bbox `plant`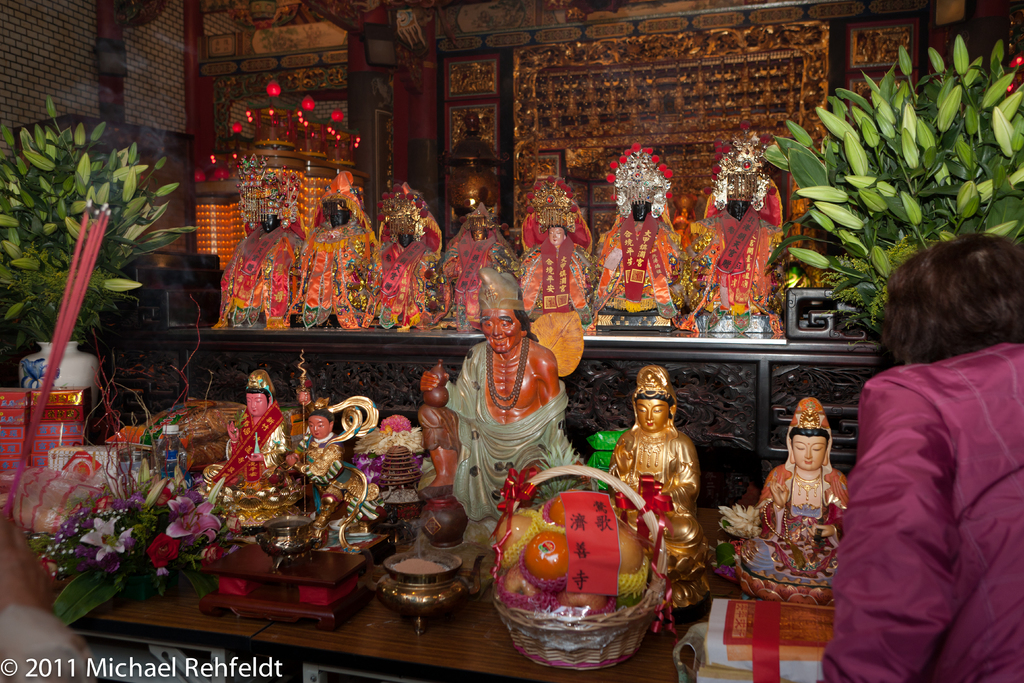
bbox=[20, 348, 240, 627]
